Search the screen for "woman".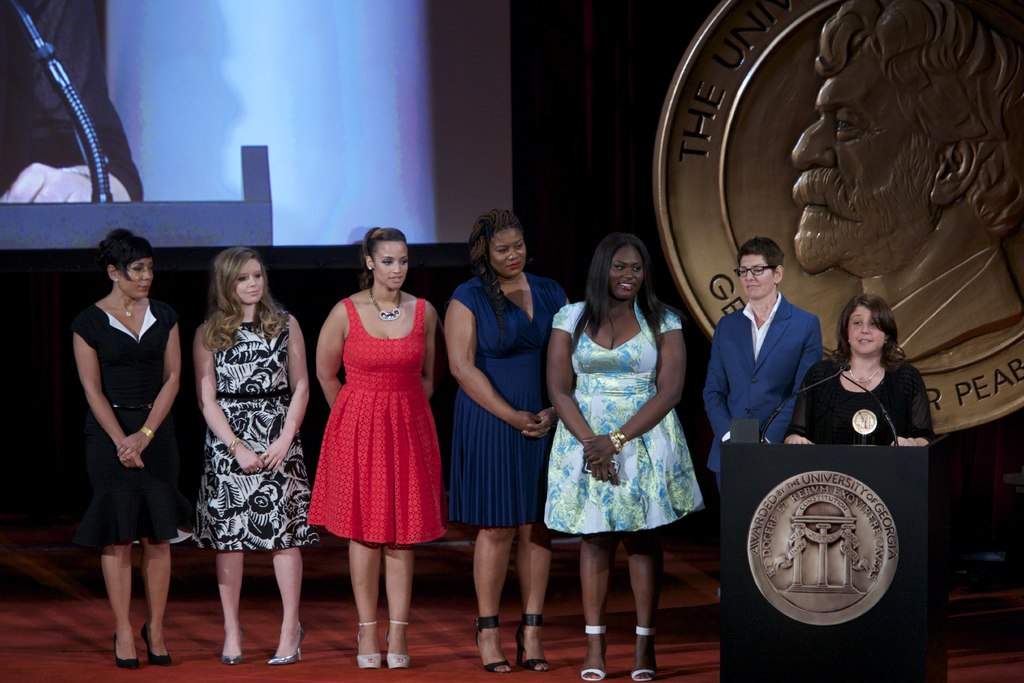
Found at left=305, top=226, right=435, bottom=668.
